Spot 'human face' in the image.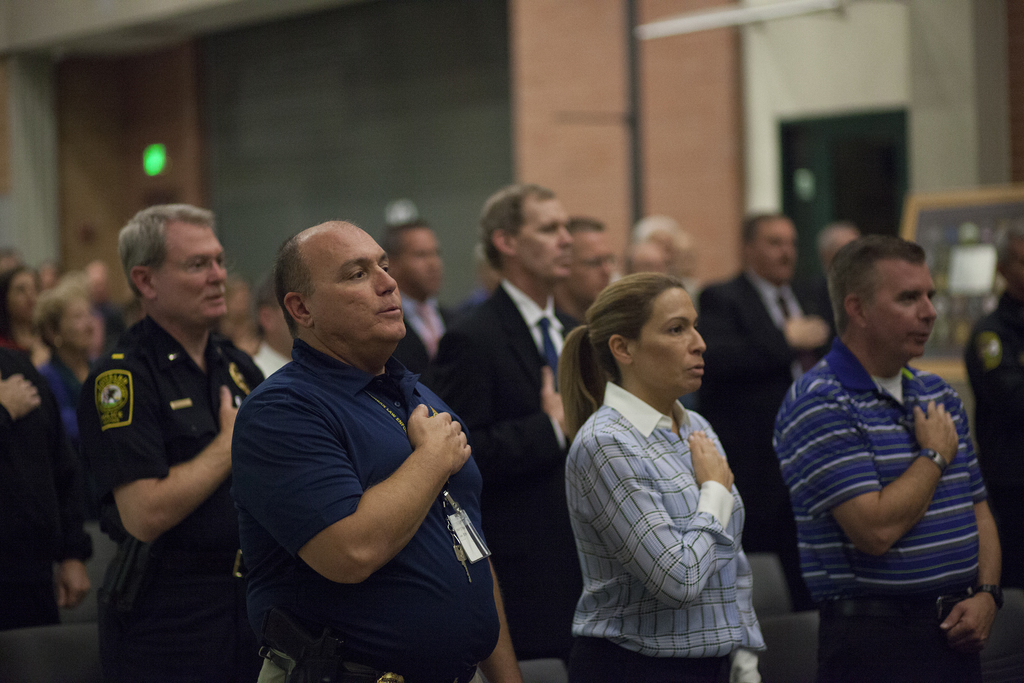
'human face' found at left=757, top=222, right=798, bottom=278.
